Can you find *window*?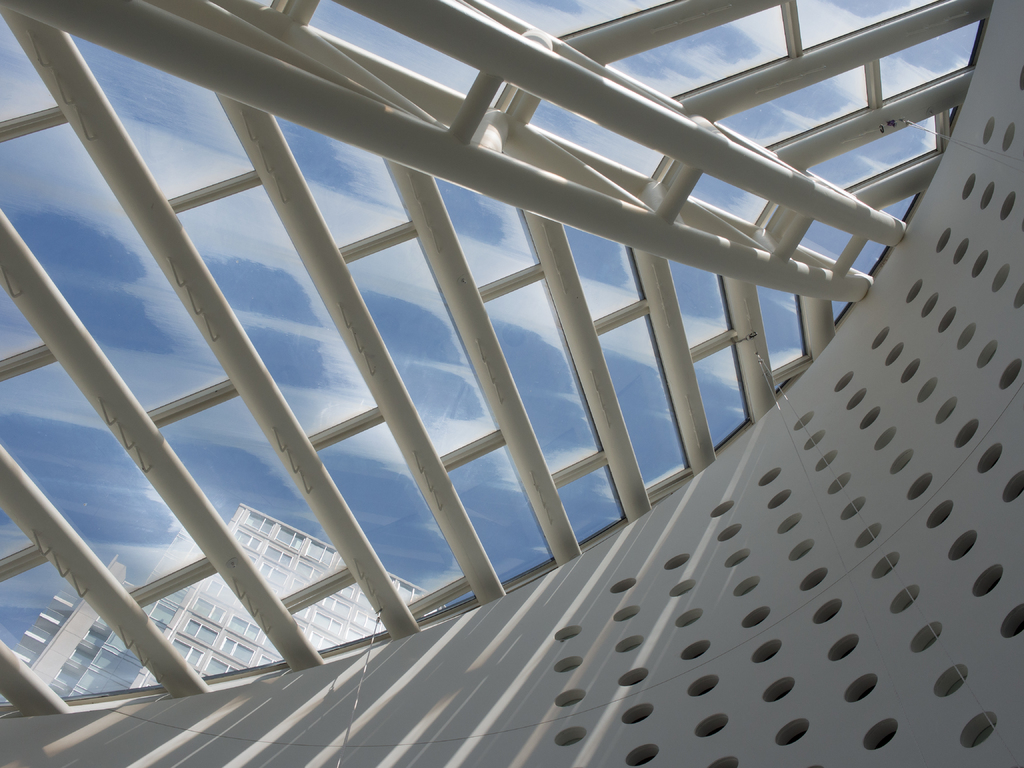
Yes, bounding box: 172 637 205 668.
